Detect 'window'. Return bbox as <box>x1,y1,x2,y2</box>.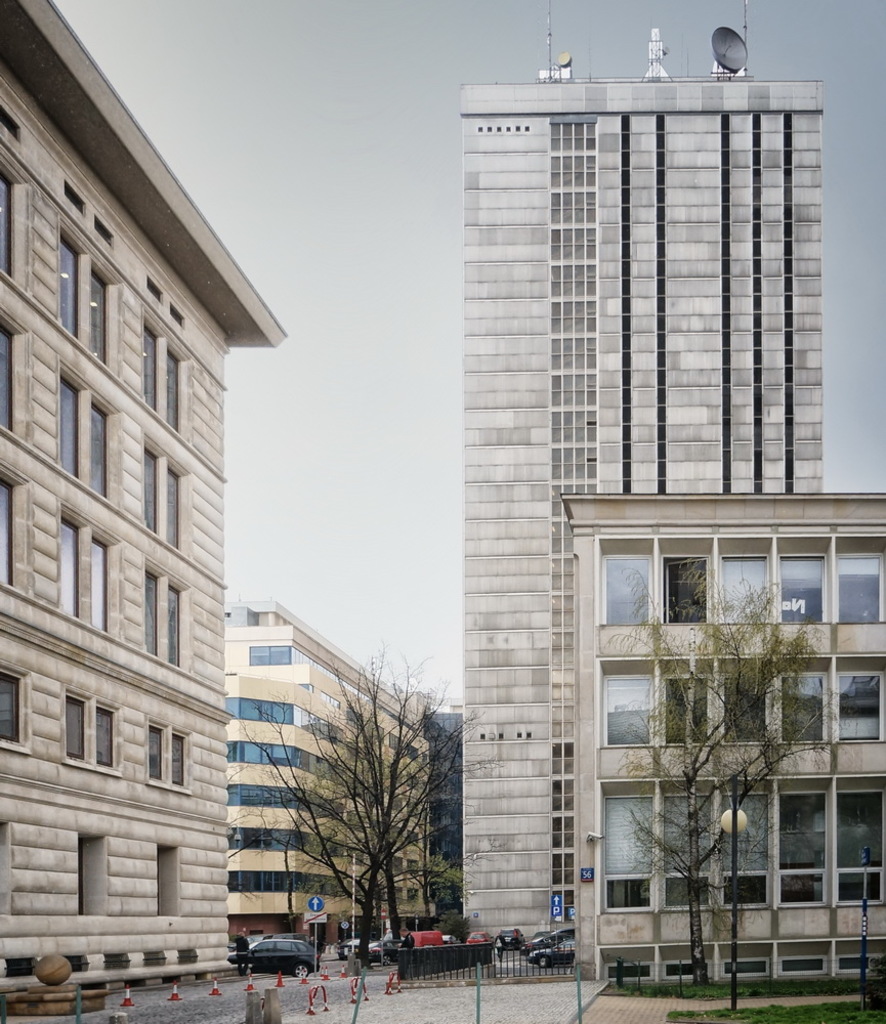
<box>837,783,885,906</box>.
